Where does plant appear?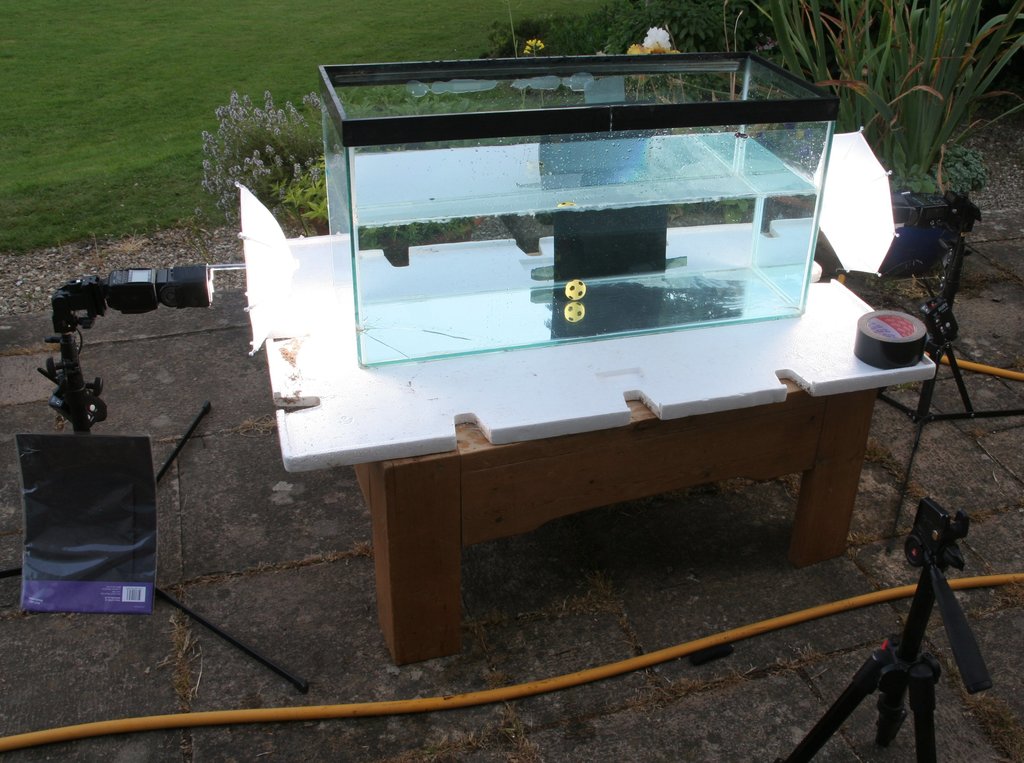
Appears at <bbox>0, 0, 759, 265</bbox>.
